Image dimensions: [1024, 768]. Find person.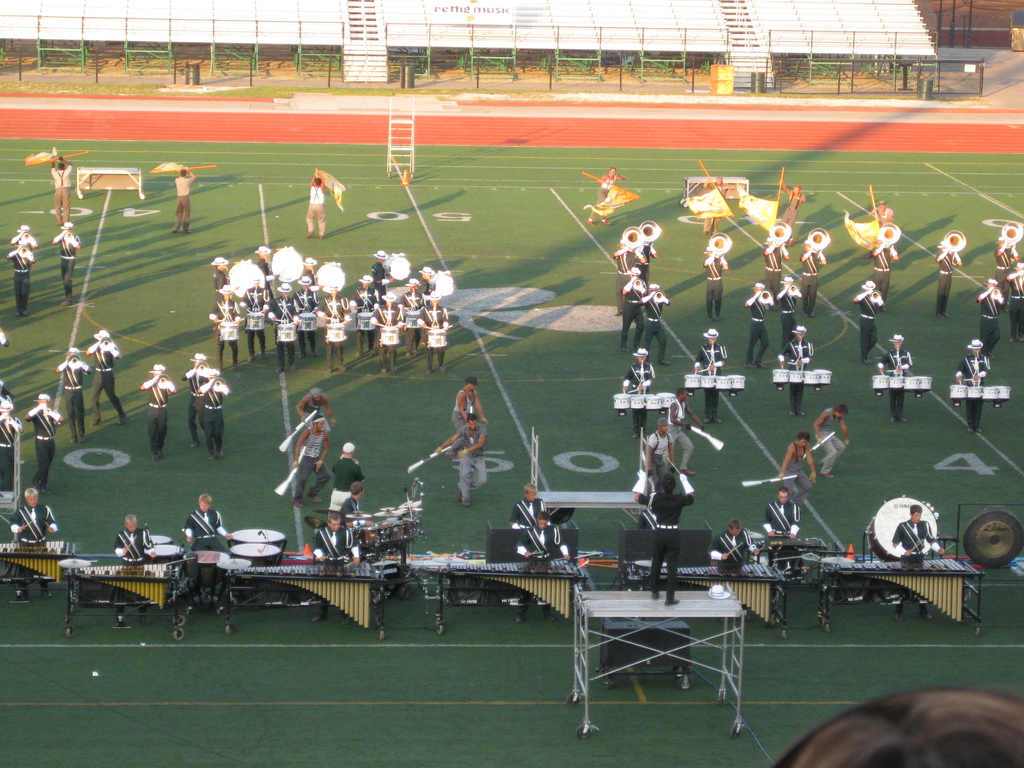
region(710, 517, 758, 577).
